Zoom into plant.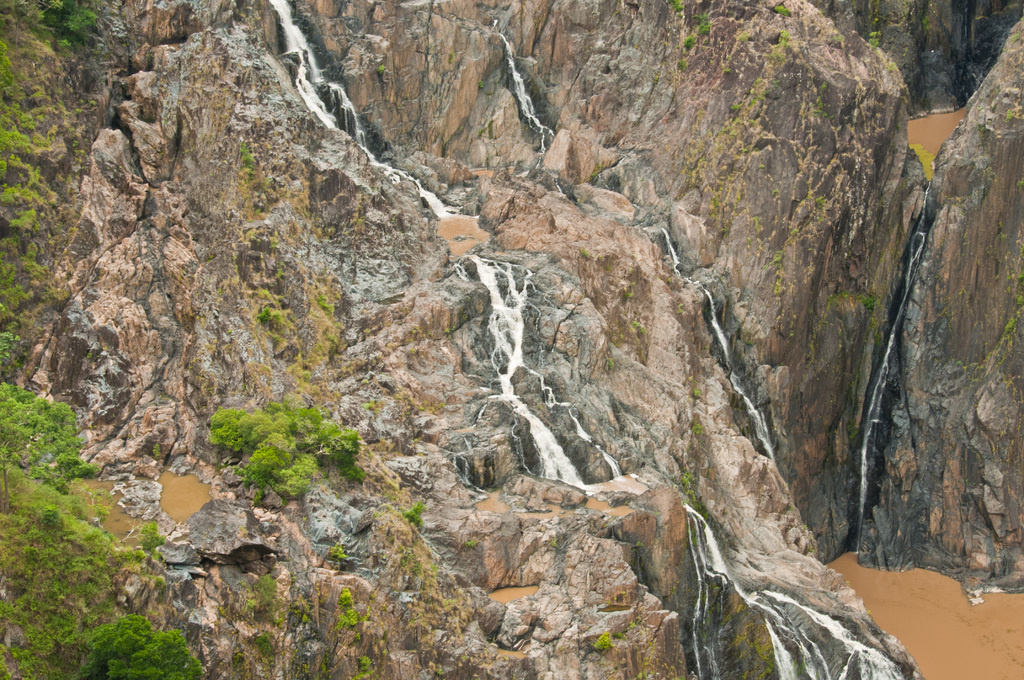
Zoom target: bbox(301, 514, 311, 524).
